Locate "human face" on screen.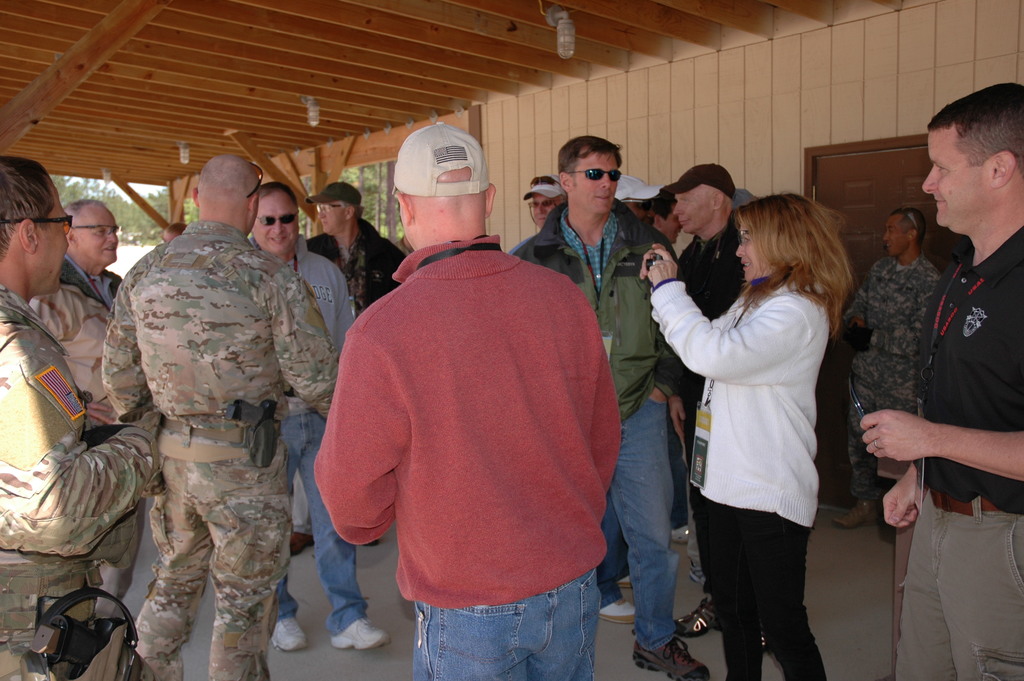
On screen at (253, 197, 296, 254).
